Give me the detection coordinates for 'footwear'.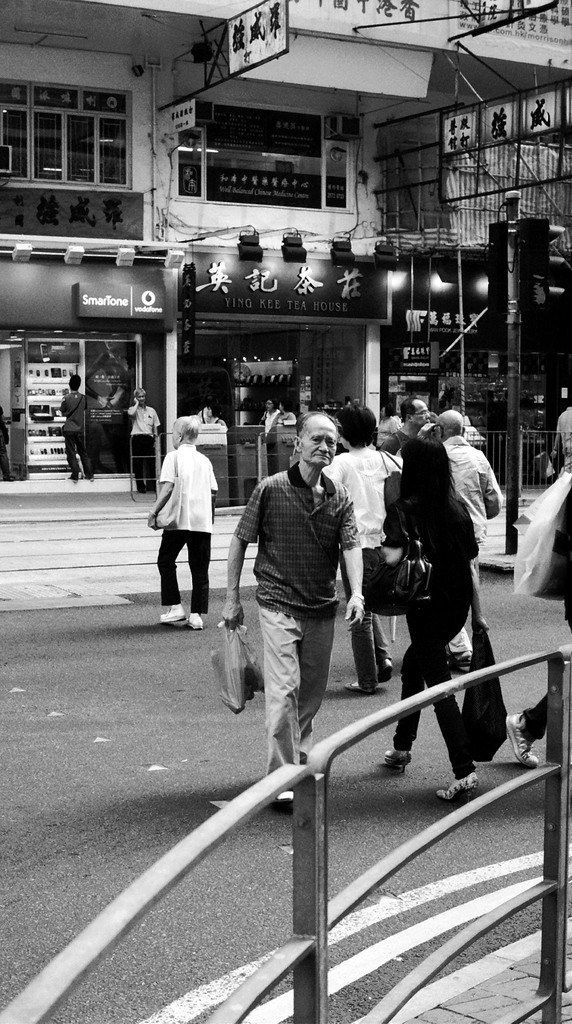
box=[435, 775, 482, 806].
